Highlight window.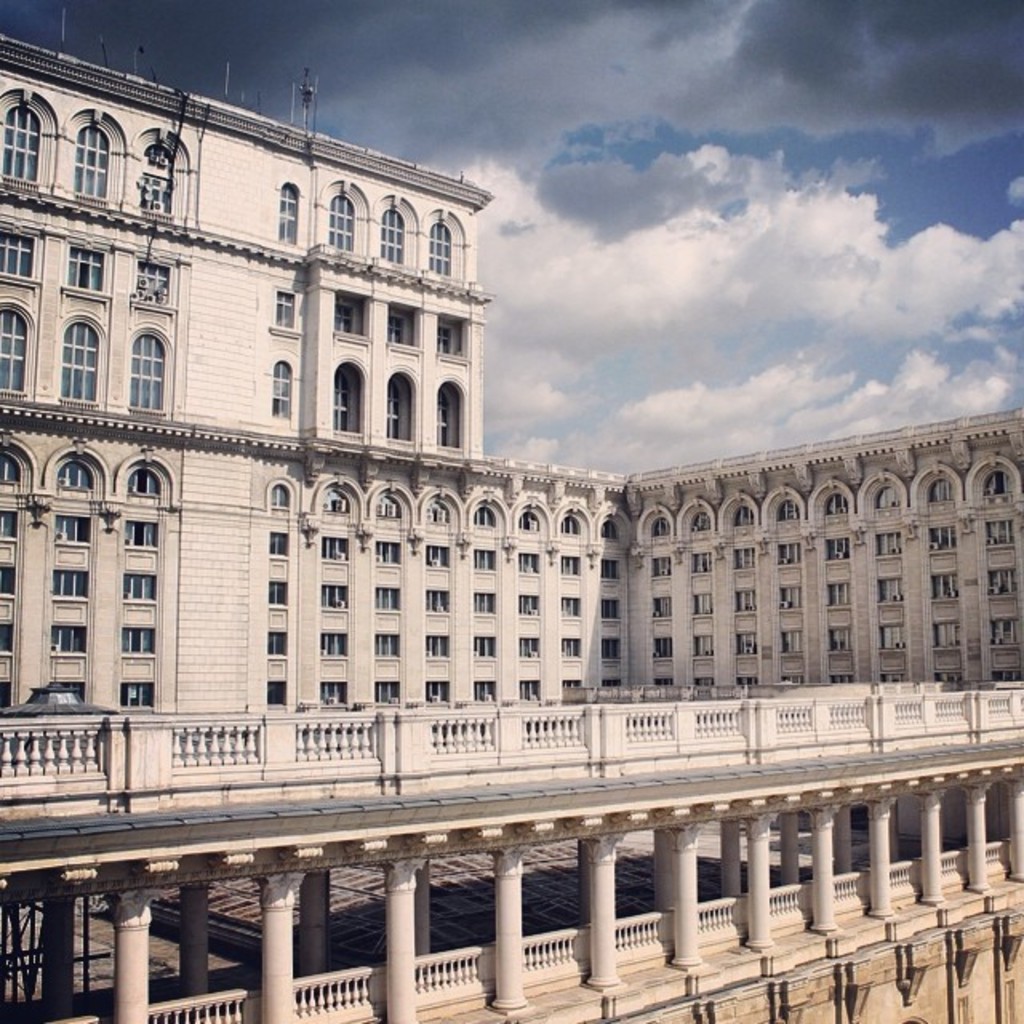
Highlighted region: [x1=736, y1=590, x2=754, y2=613].
